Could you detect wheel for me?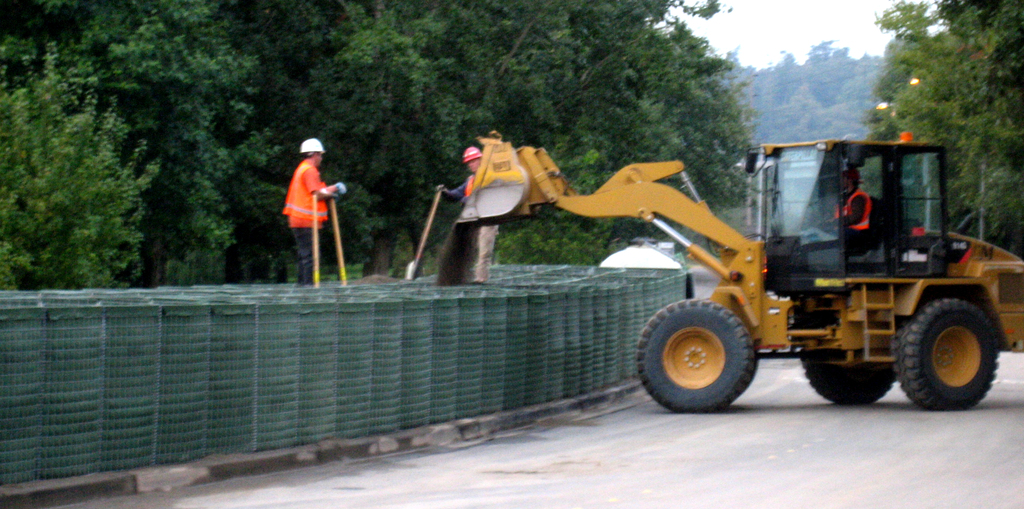
Detection result: <region>888, 298, 997, 412</region>.
